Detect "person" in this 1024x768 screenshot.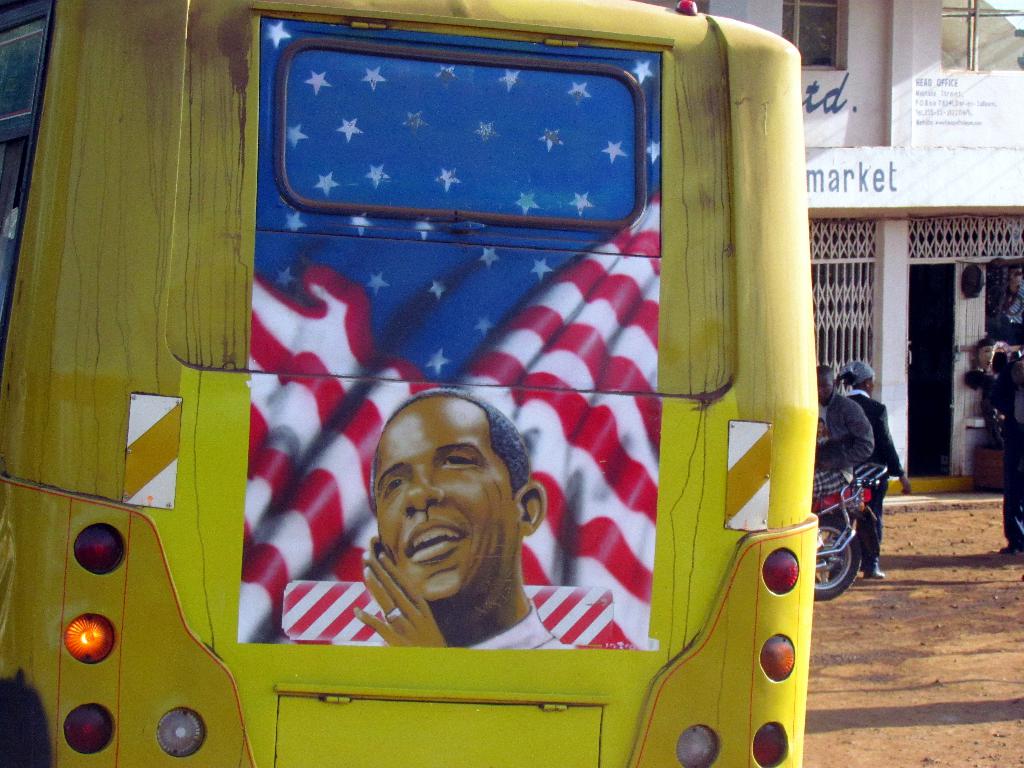
Detection: 993, 263, 1023, 340.
